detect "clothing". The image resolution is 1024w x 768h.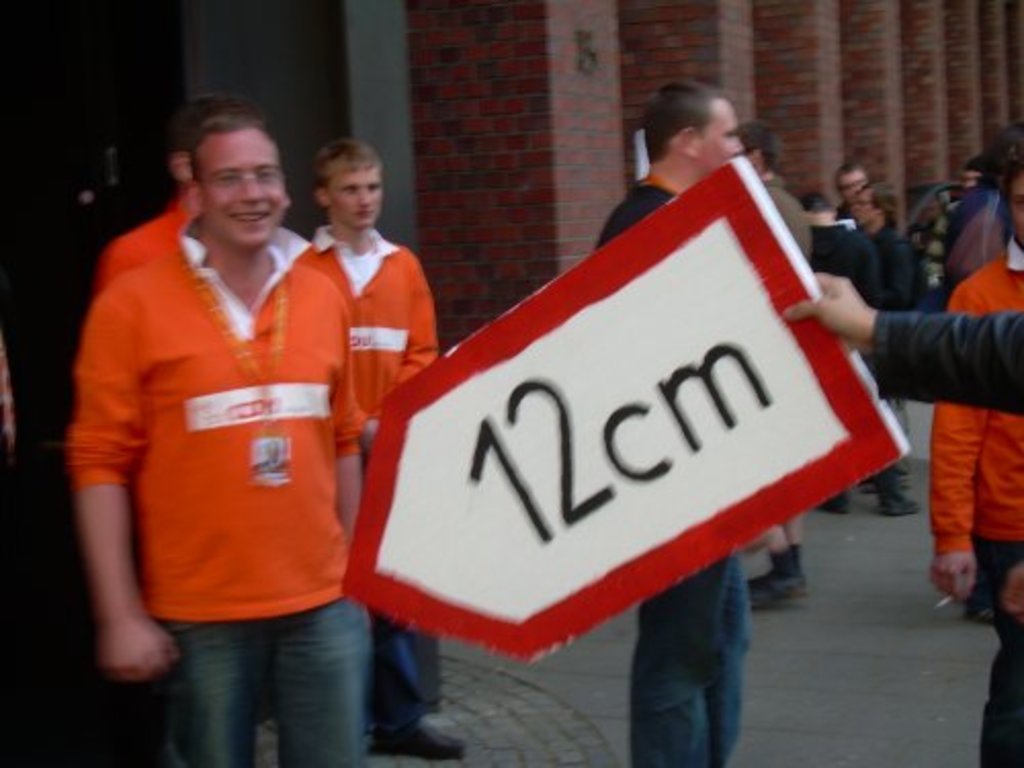
Rect(70, 211, 377, 766).
